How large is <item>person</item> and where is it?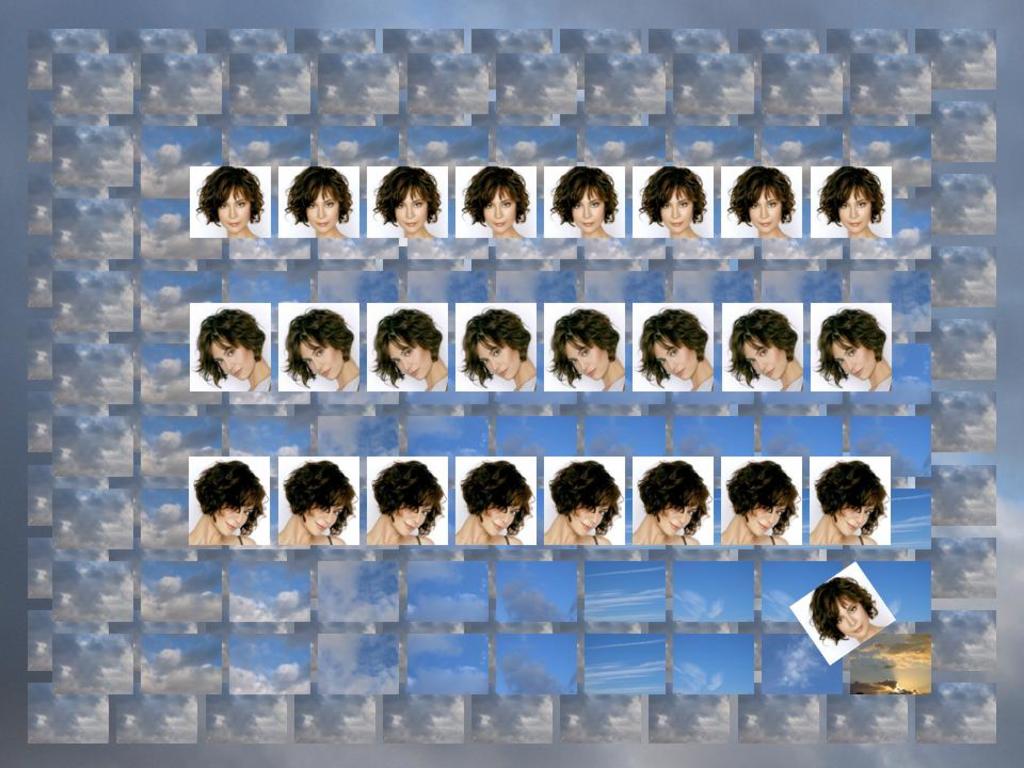
Bounding box: l=636, t=310, r=714, b=387.
